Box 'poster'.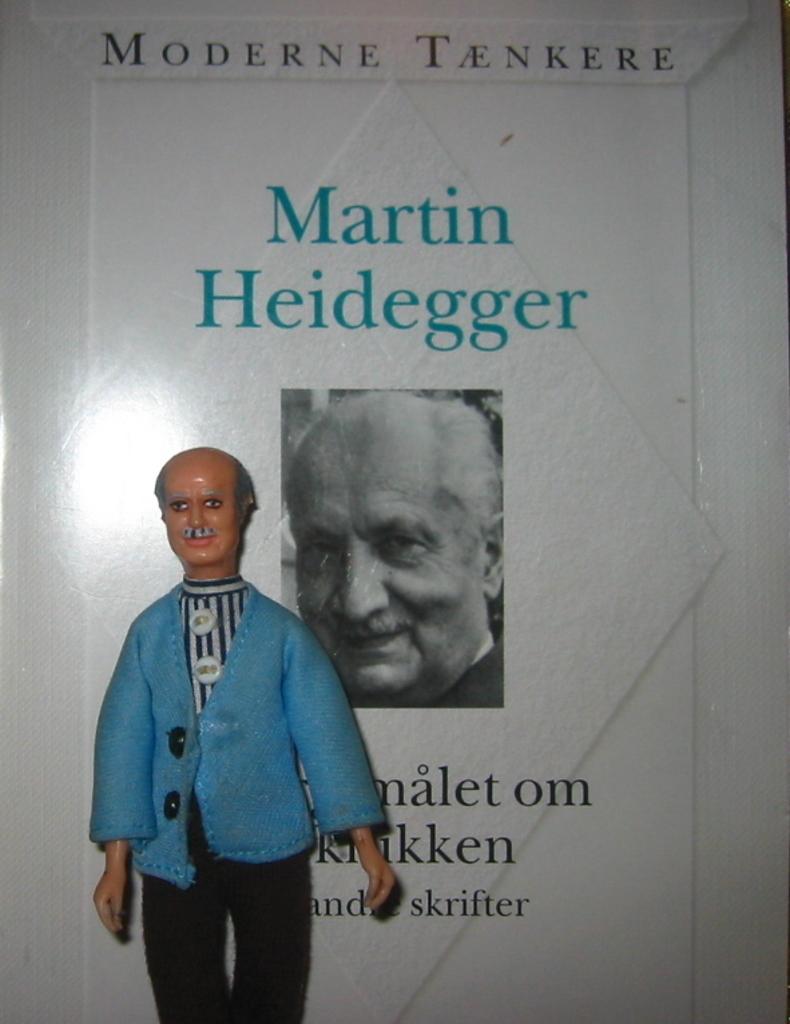
[0, 0, 789, 1023].
